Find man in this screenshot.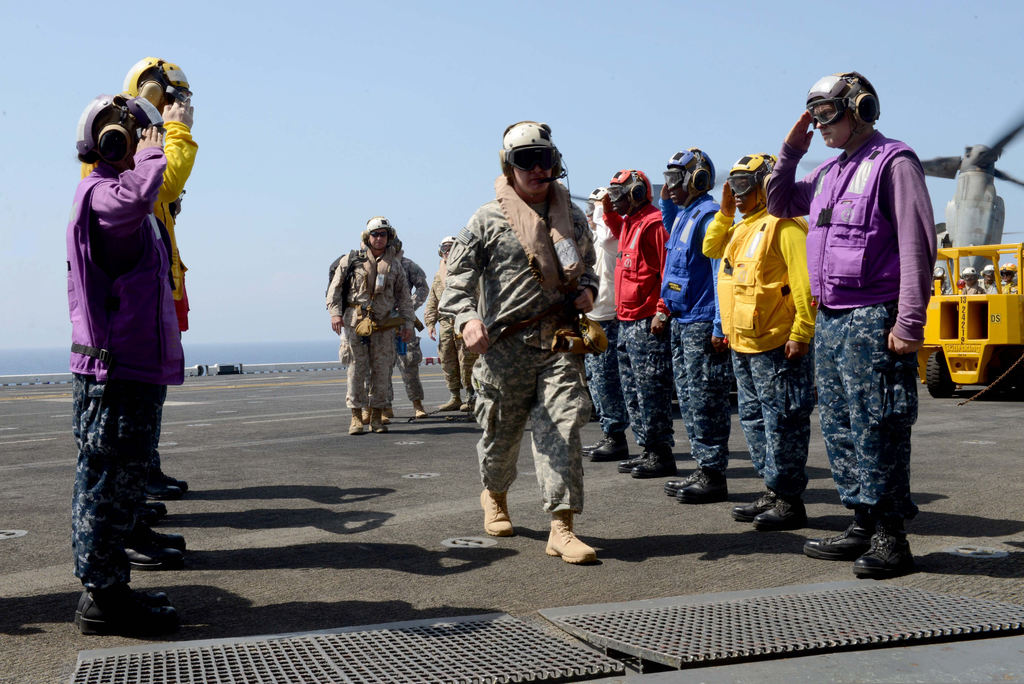
The bounding box for man is 959 266 986 296.
